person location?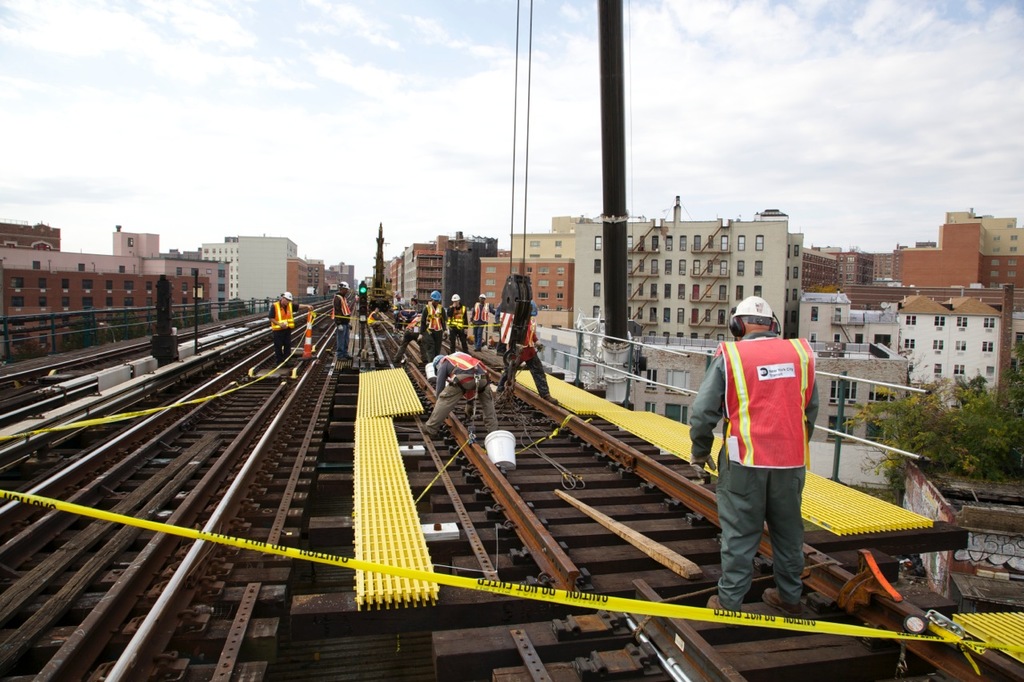
<bbox>365, 307, 383, 329</bbox>
